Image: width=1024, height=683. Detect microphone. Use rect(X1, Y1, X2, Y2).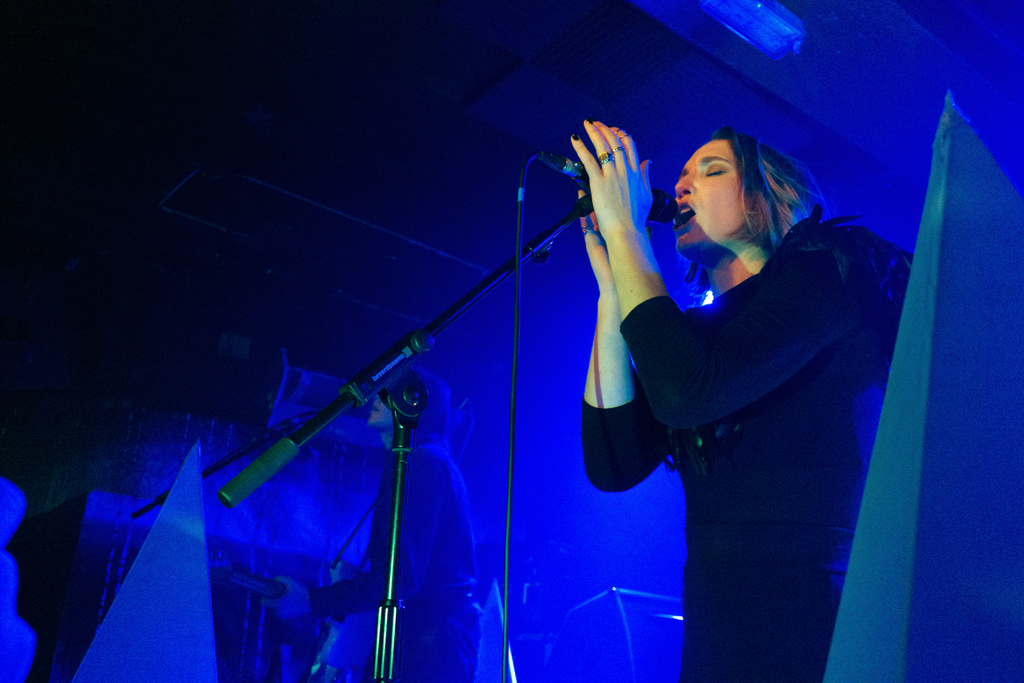
rect(513, 159, 689, 231).
